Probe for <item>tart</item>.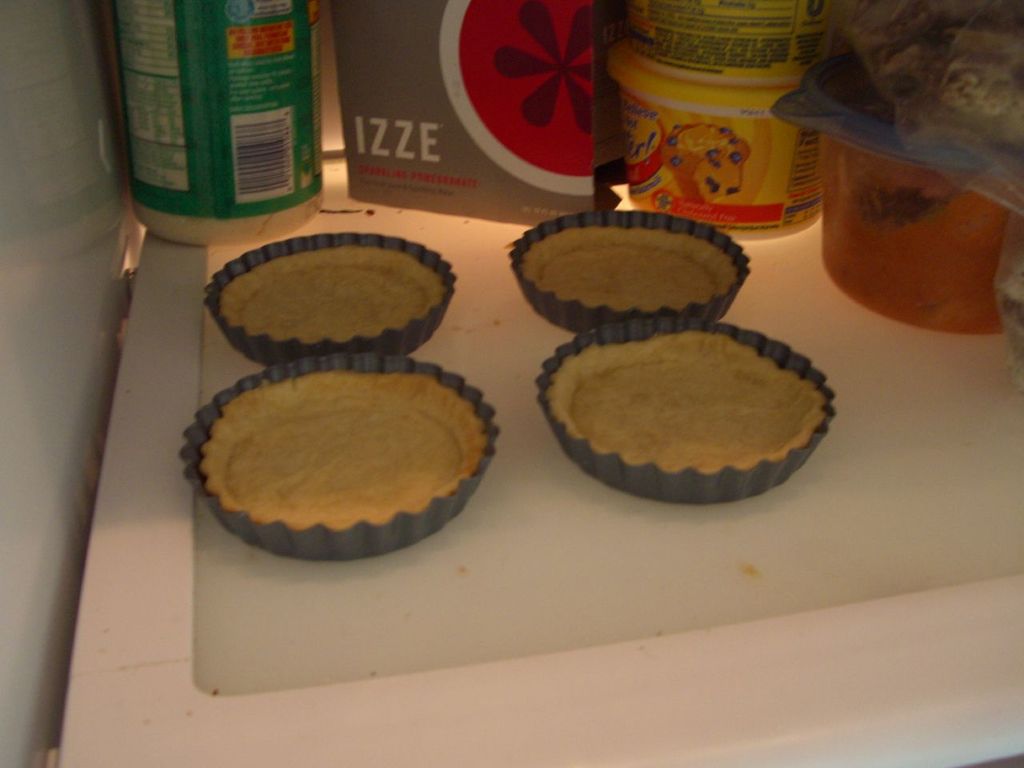
Probe result: pyautogui.locateOnScreen(181, 359, 489, 570).
